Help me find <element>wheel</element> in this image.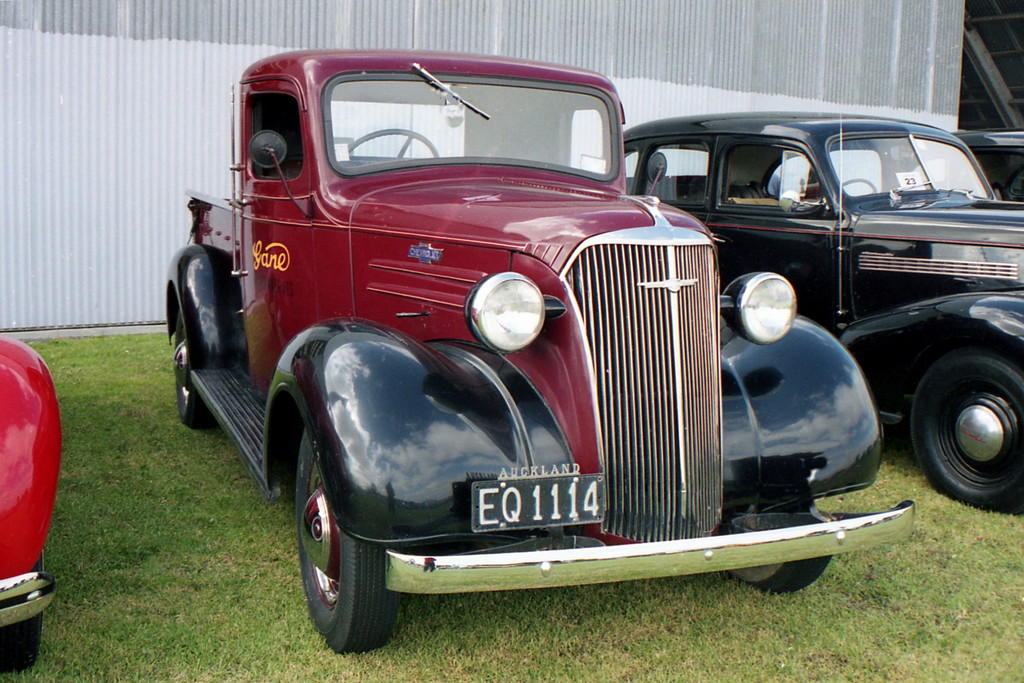
Found it: box(906, 347, 1023, 508).
